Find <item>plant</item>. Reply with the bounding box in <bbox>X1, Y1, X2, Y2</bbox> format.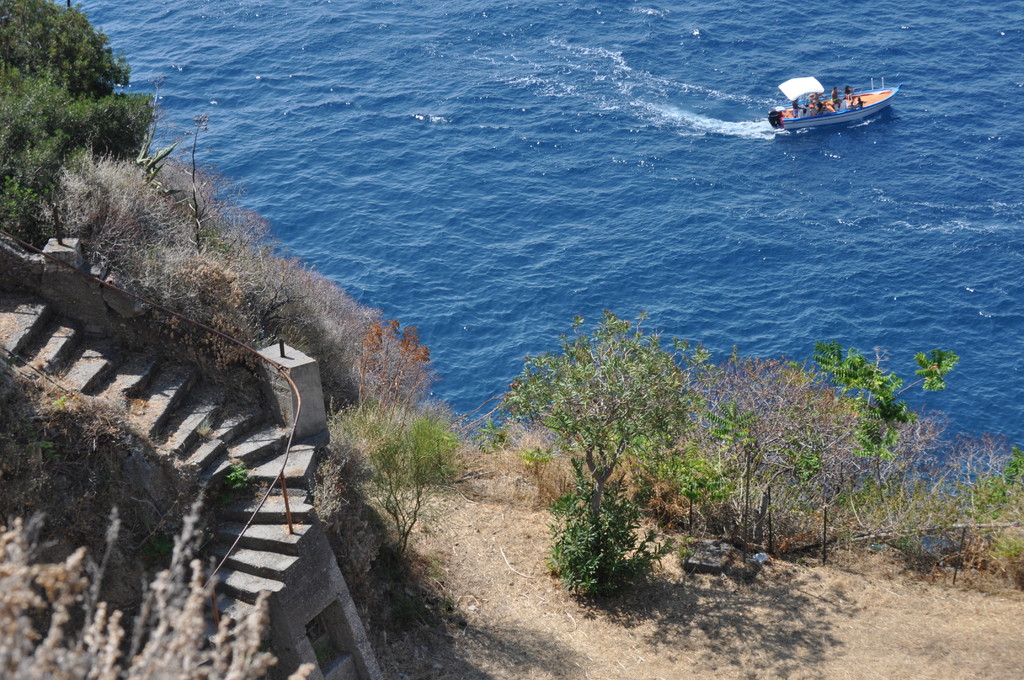
<bbox>229, 458, 253, 492</bbox>.
